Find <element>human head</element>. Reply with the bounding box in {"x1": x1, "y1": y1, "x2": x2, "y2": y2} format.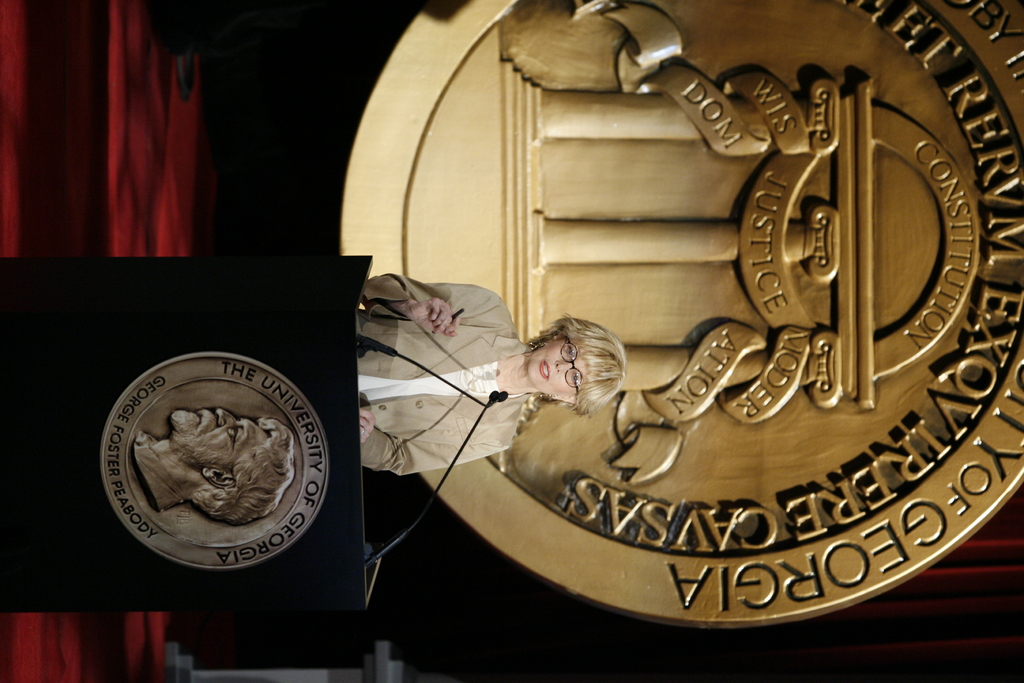
{"x1": 520, "y1": 315, "x2": 630, "y2": 407}.
